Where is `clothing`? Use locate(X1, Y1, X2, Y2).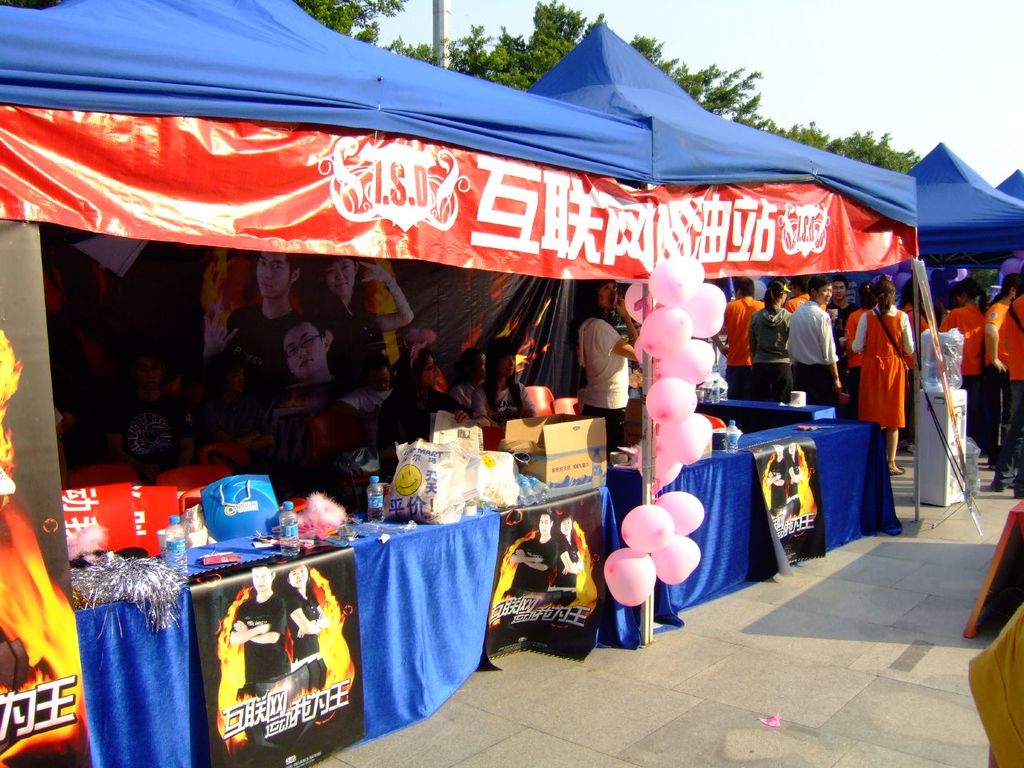
locate(202, 392, 276, 446).
